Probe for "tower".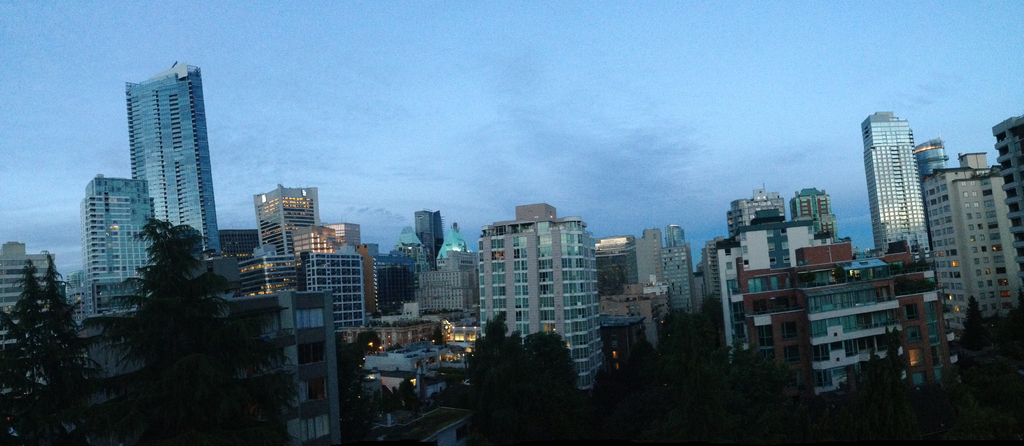
Probe result: [288, 236, 364, 340].
